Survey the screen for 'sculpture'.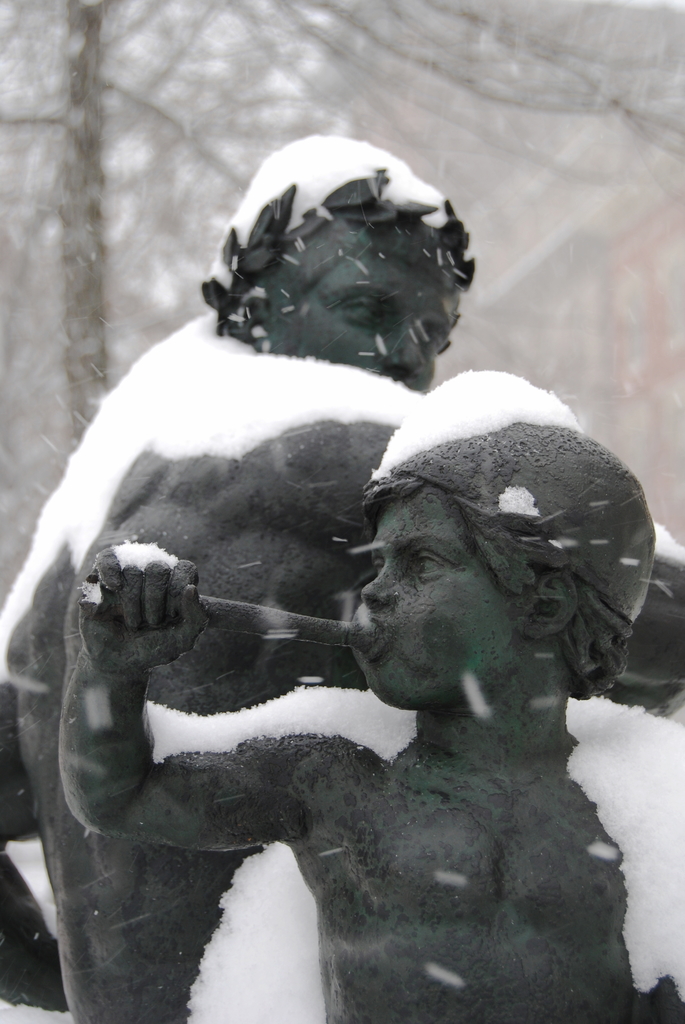
Survey found: {"left": 0, "top": 131, "right": 684, "bottom": 1023}.
